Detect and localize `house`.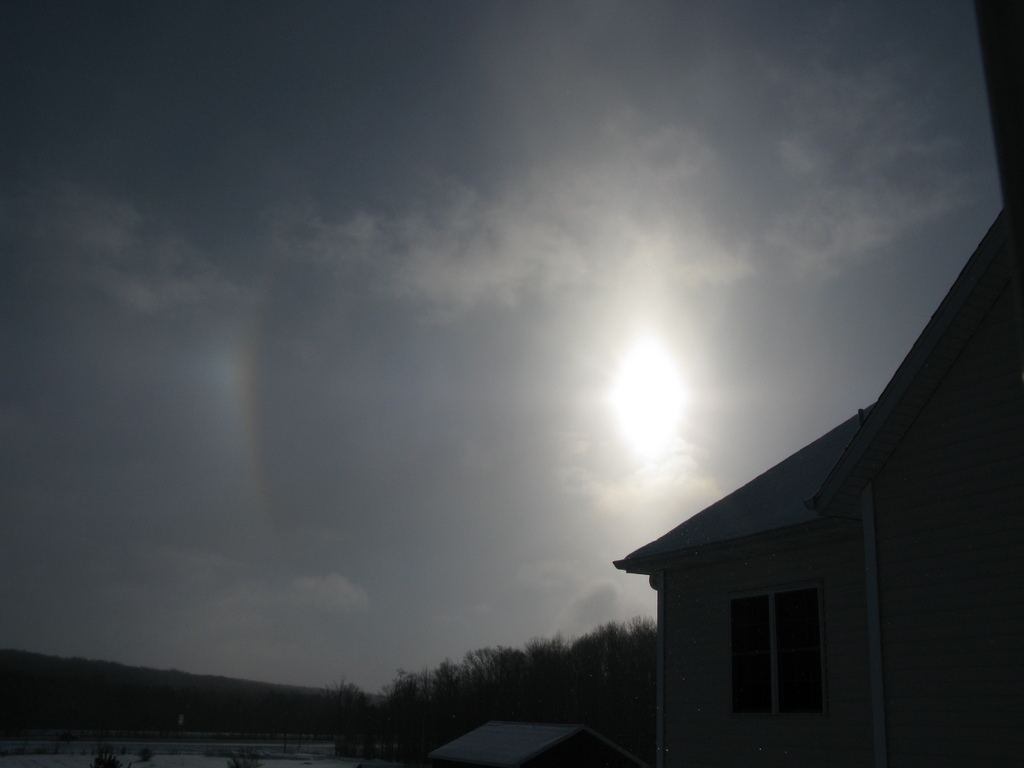
Localized at box(620, 214, 993, 767).
